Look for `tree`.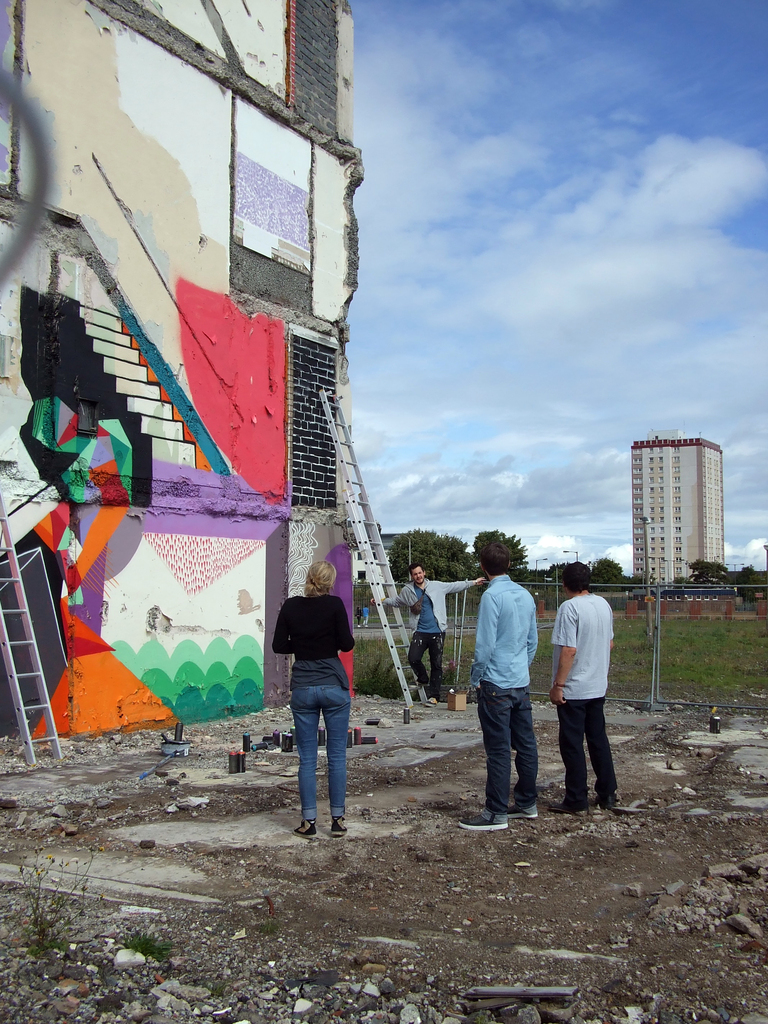
Found: 470:529:525:580.
